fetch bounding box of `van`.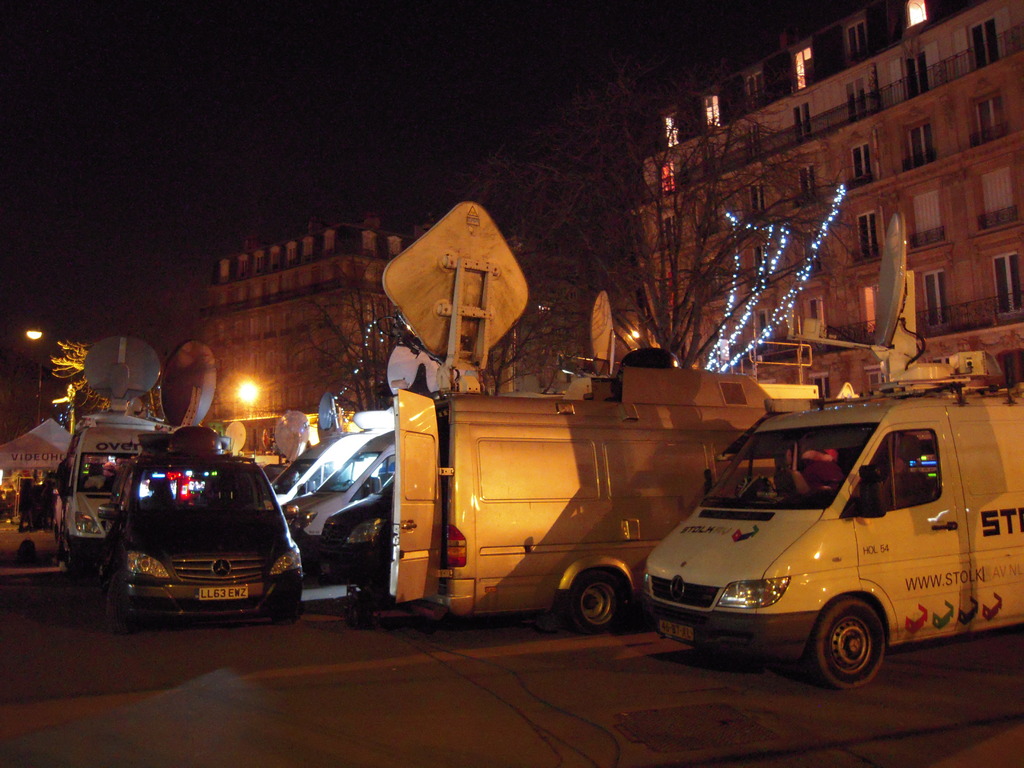
Bbox: [x1=388, y1=201, x2=834, y2=634].
